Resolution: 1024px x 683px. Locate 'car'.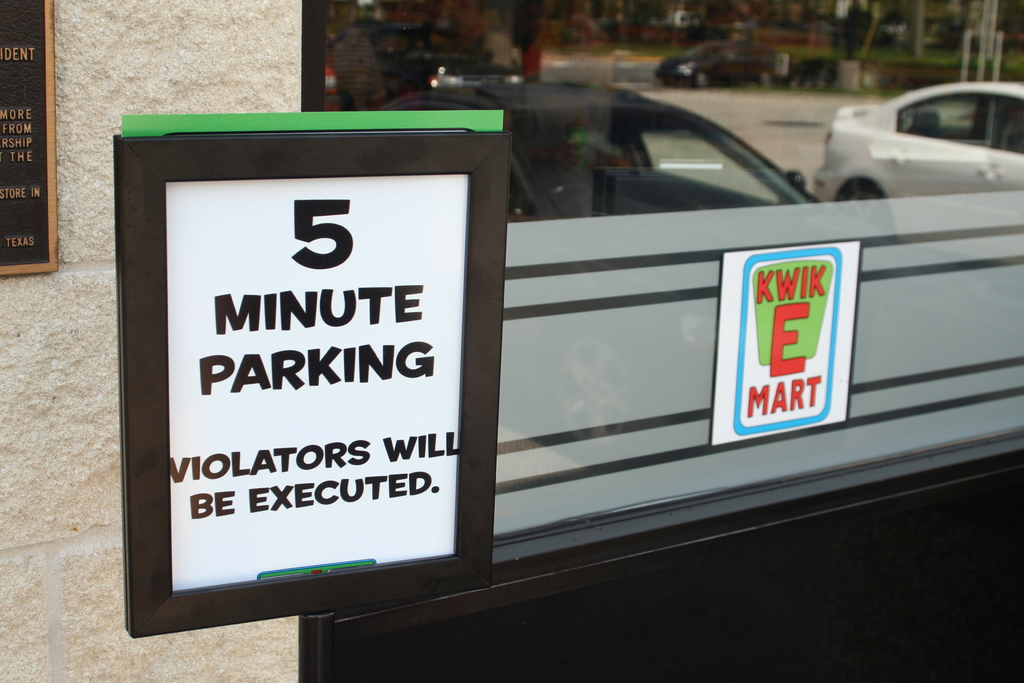
(374, 86, 825, 454).
